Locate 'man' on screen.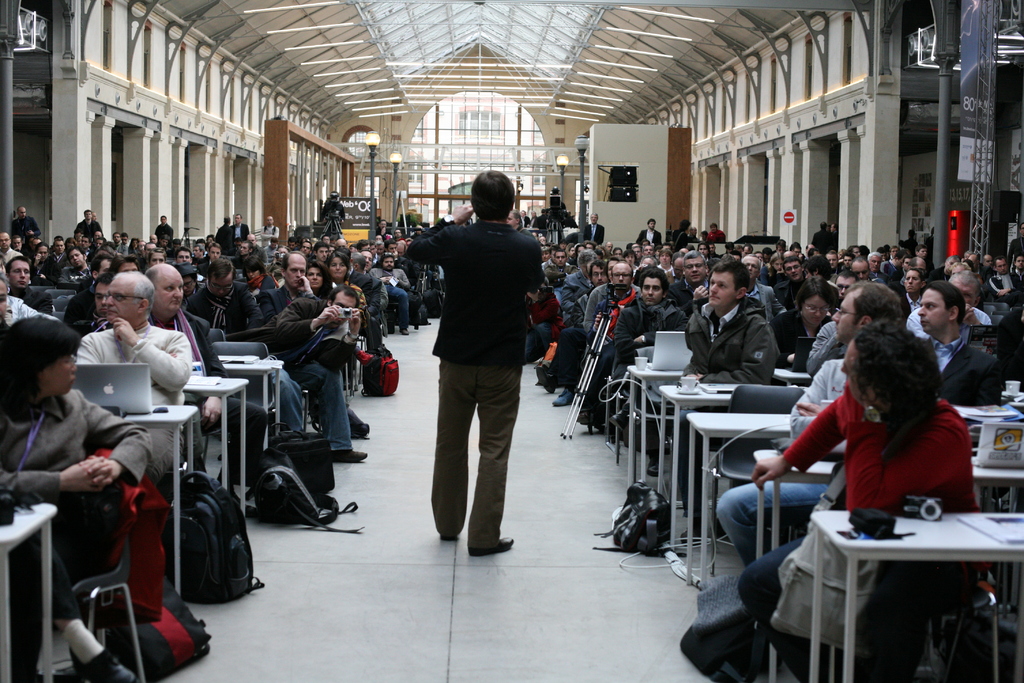
On screen at BBox(672, 260, 781, 548).
